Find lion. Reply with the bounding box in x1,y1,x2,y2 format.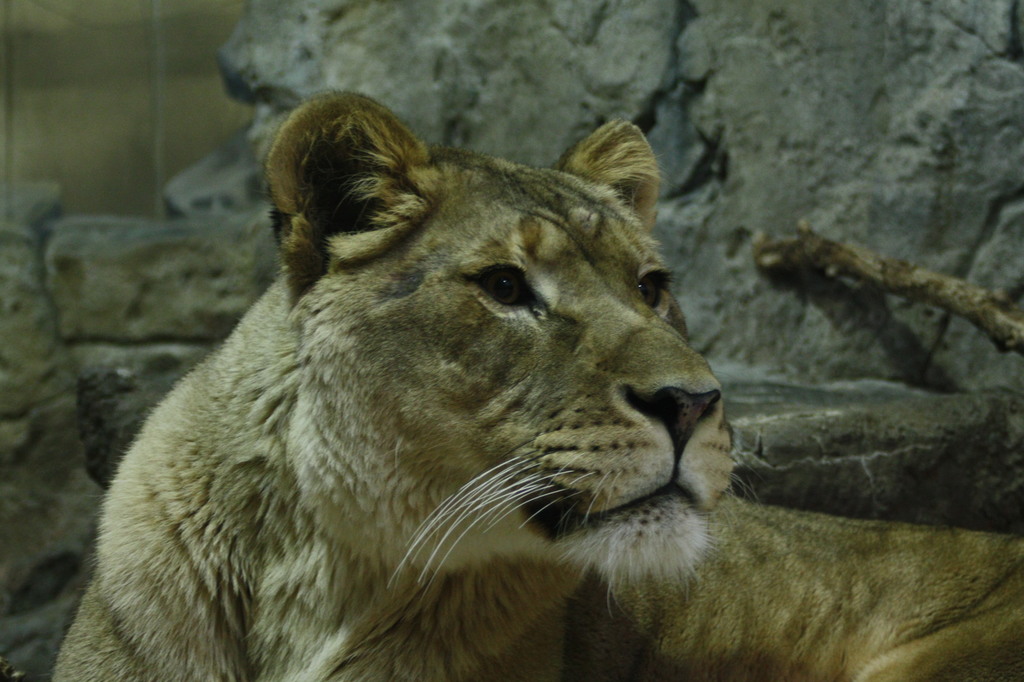
49,88,1023,681.
